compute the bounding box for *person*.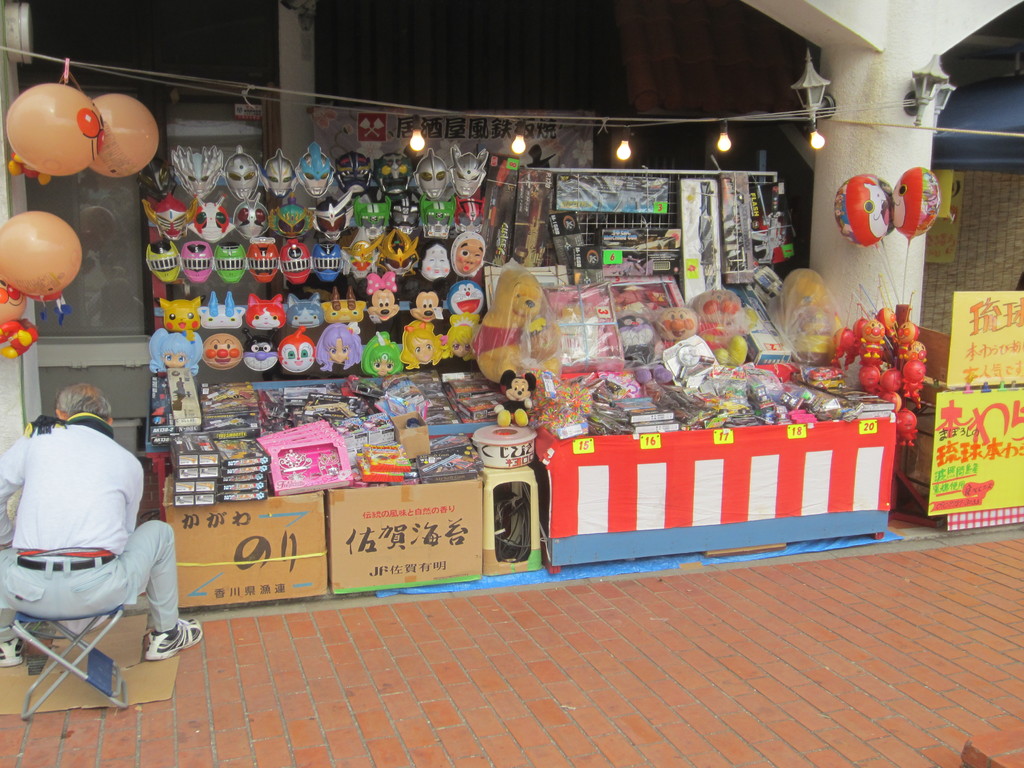
(x1=17, y1=374, x2=160, y2=673).
